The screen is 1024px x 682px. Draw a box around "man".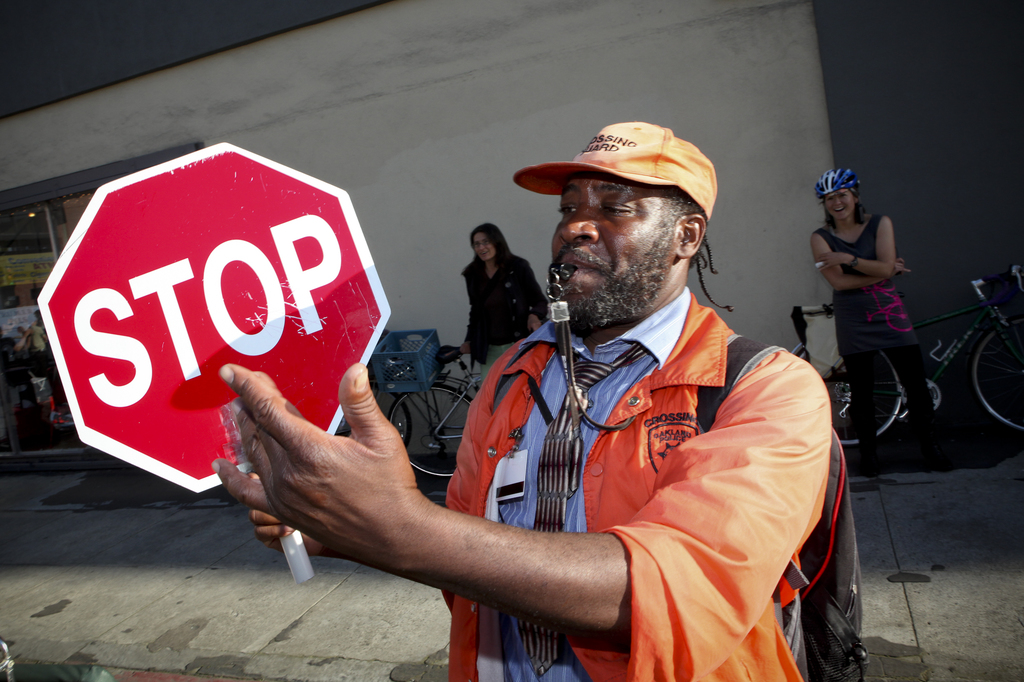
(312,124,856,679).
